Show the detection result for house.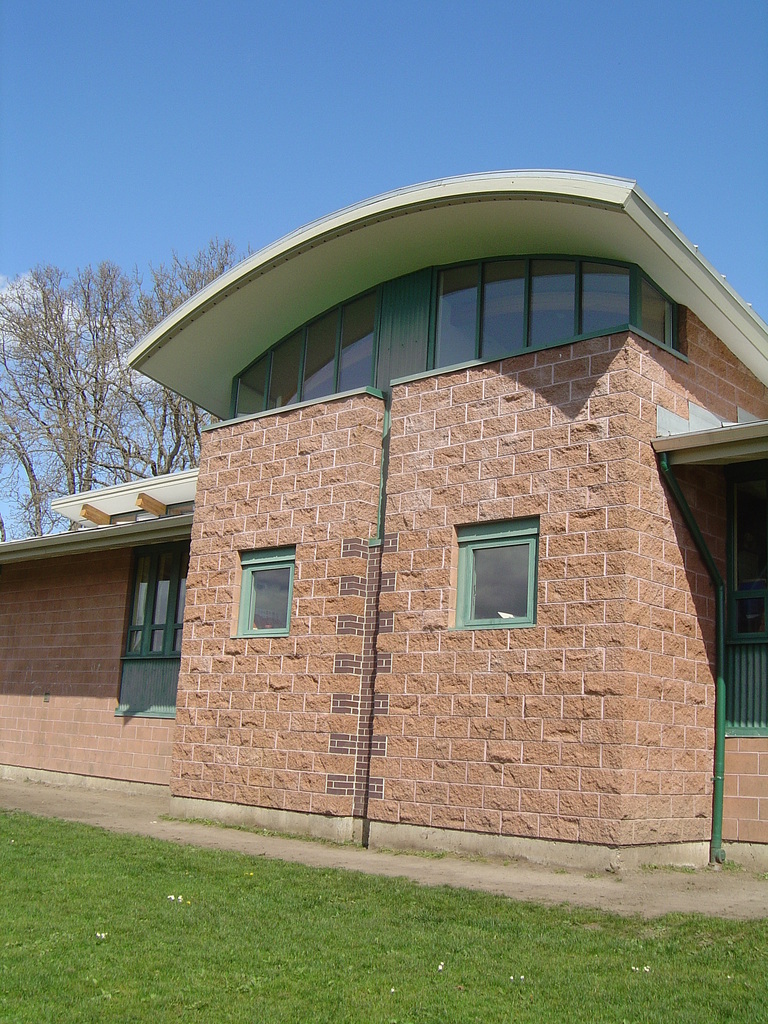
(0,173,767,893).
